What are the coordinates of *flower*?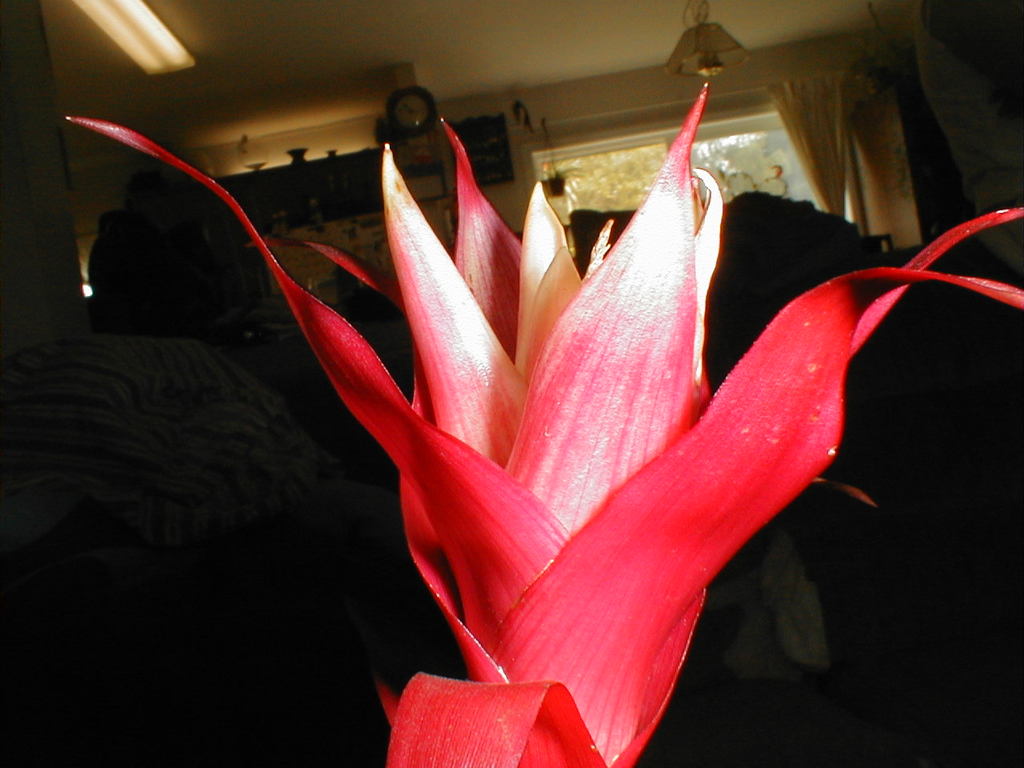
179:74:945:728.
